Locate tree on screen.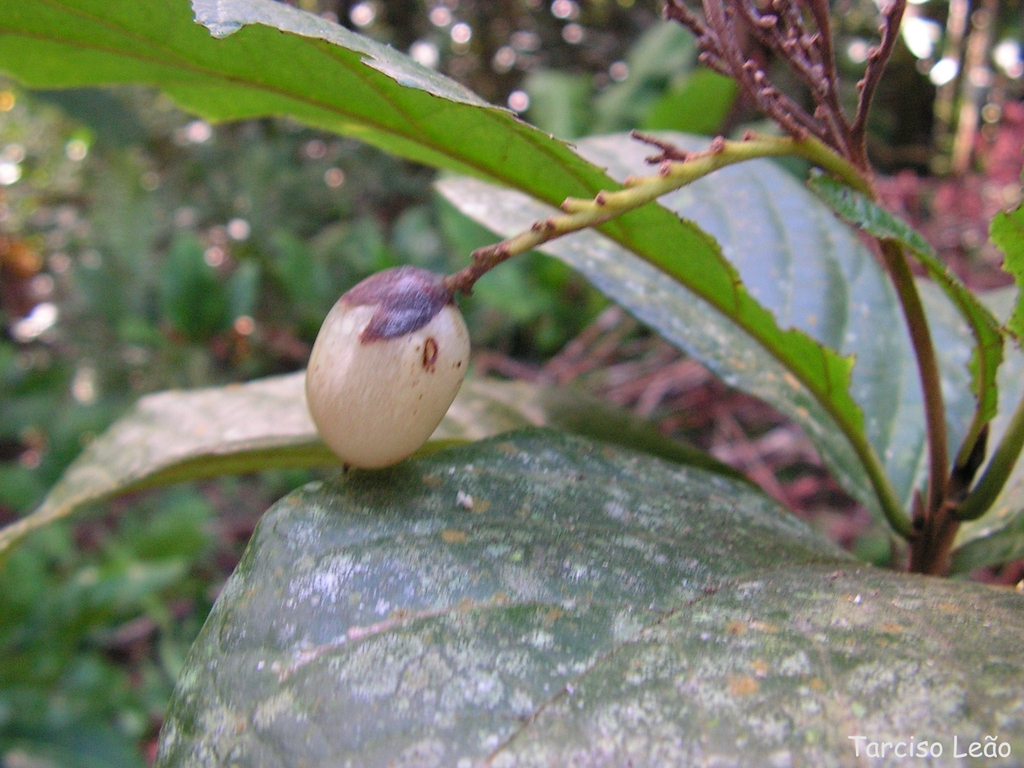
On screen at [0, 0, 1023, 767].
